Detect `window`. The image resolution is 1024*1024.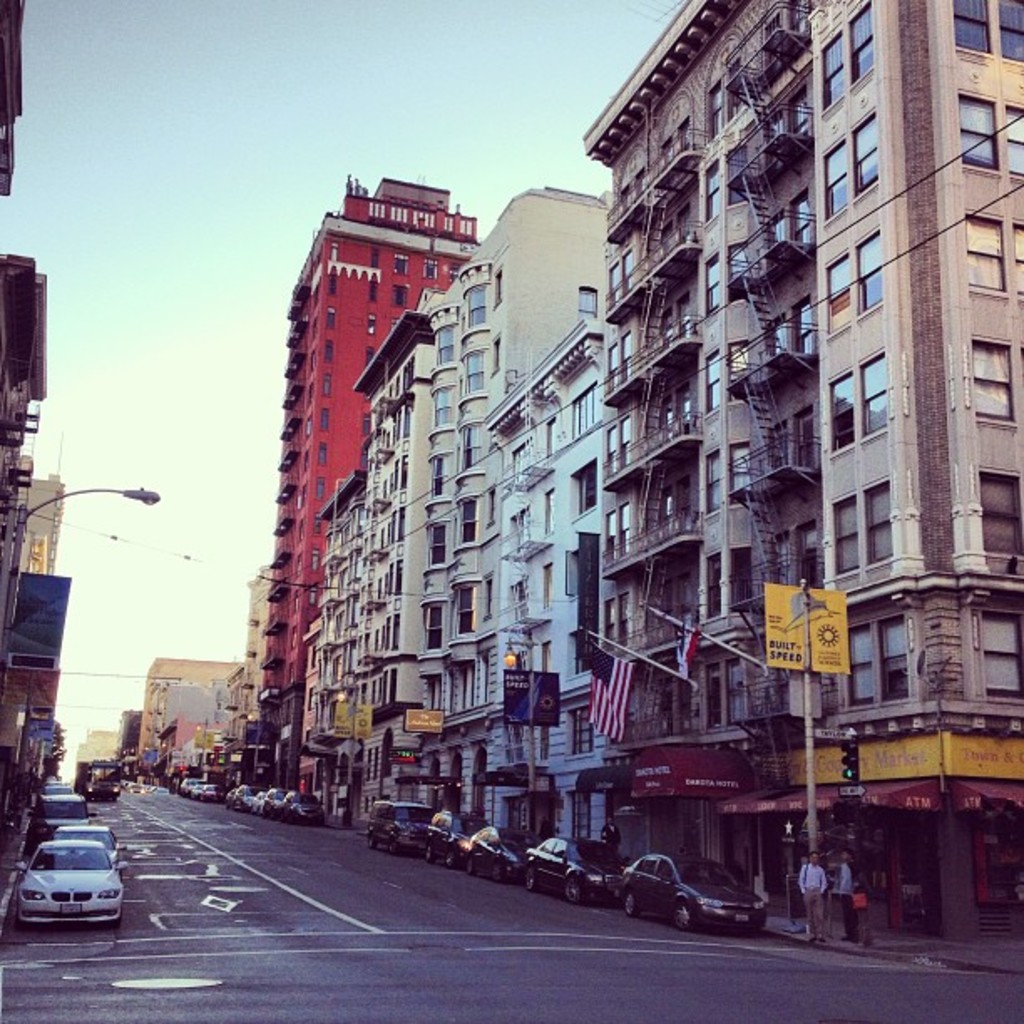
(x1=430, y1=380, x2=457, y2=420).
